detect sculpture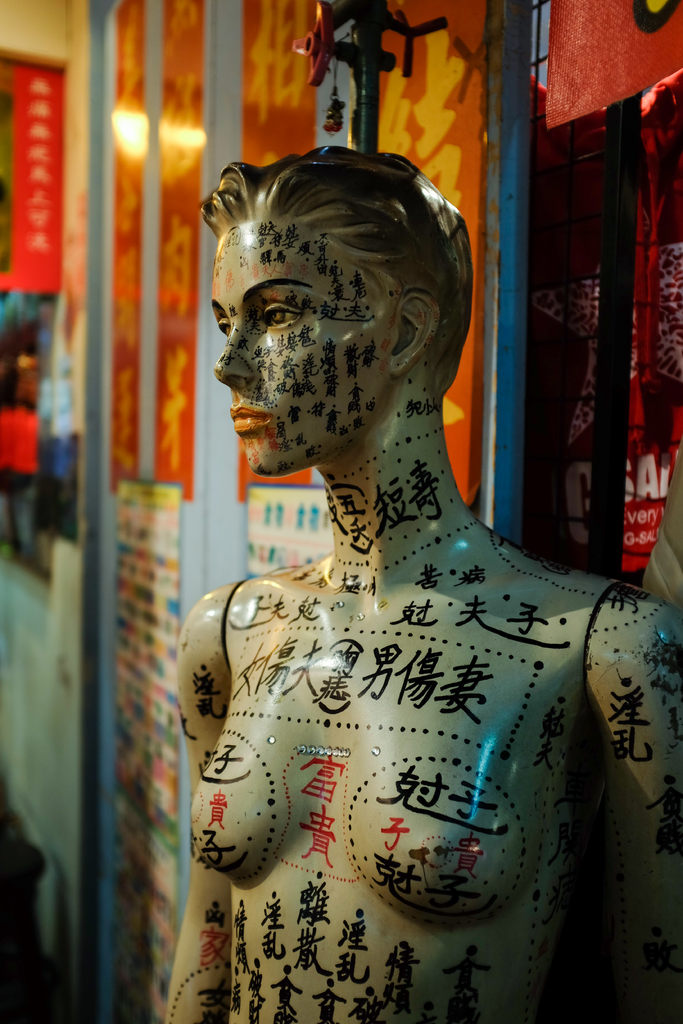
box=[134, 142, 682, 1023]
